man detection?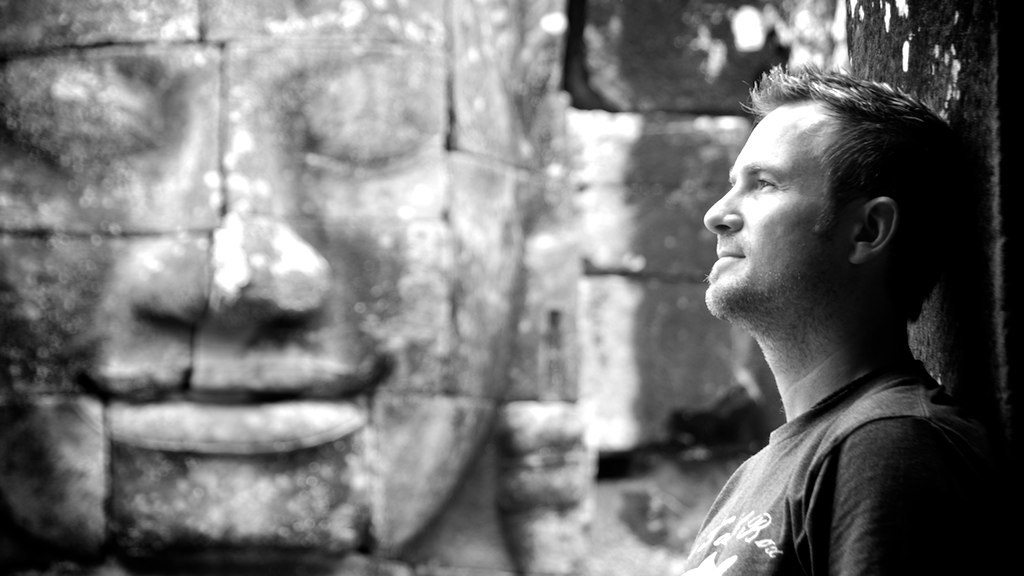
bbox=[0, 0, 567, 575]
